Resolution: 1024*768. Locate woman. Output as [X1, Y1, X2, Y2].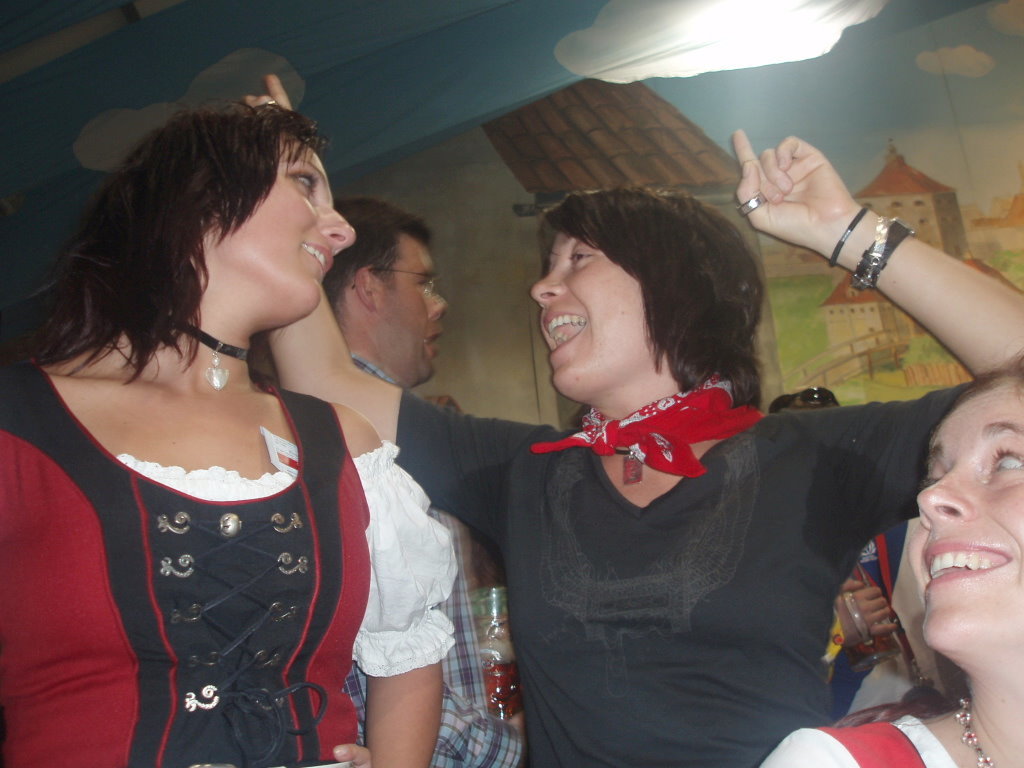
[766, 348, 1023, 767].
